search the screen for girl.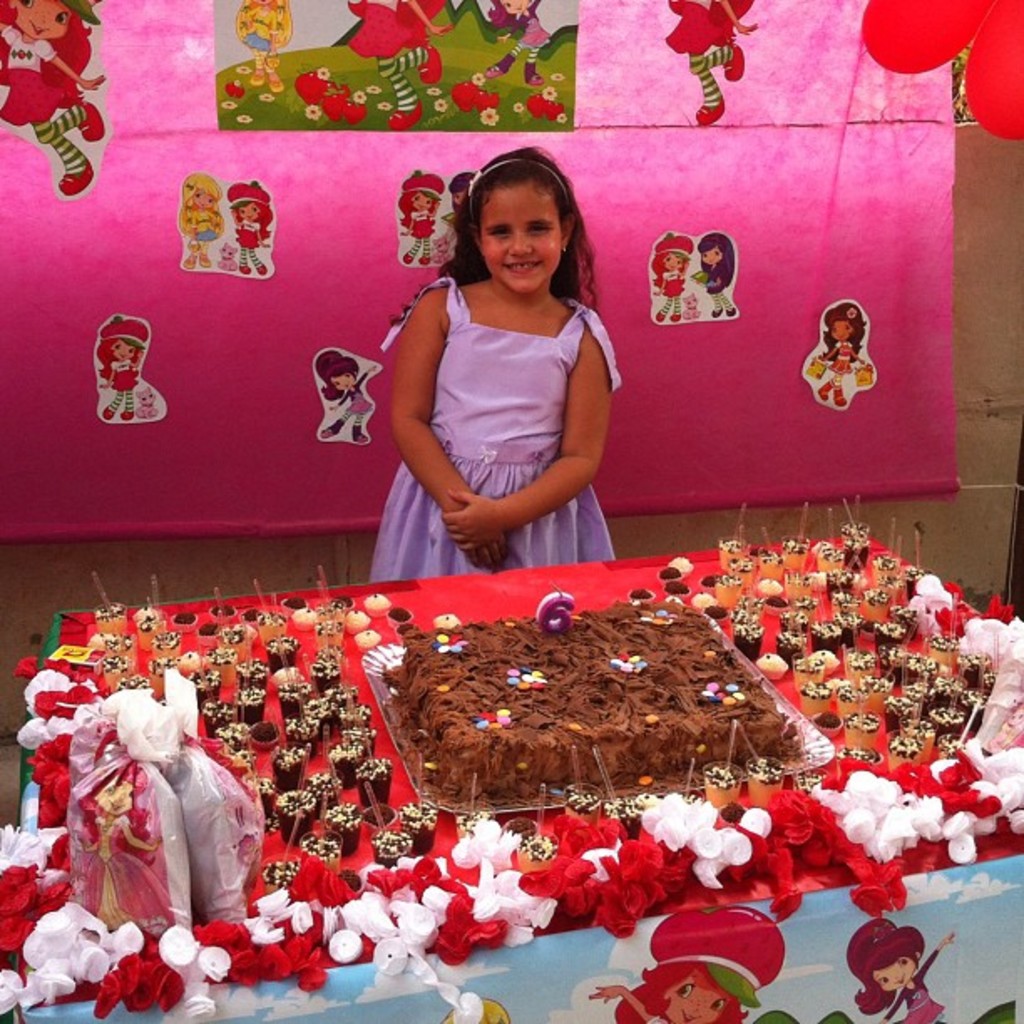
Found at 370,144,619,581.
